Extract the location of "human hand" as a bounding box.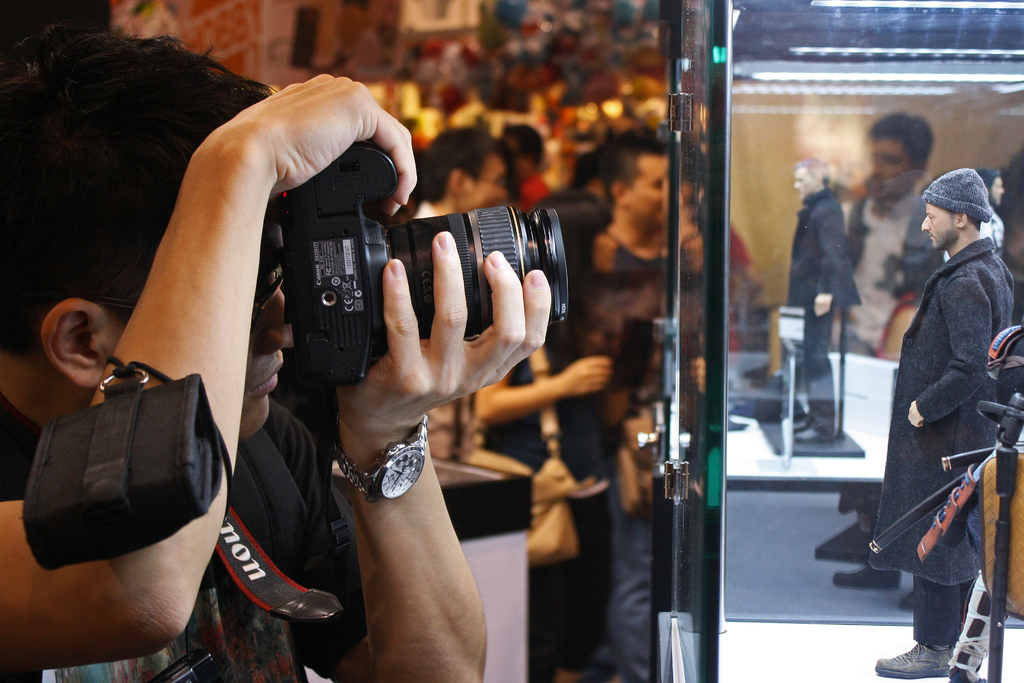
detection(348, 242, 540, 440).
